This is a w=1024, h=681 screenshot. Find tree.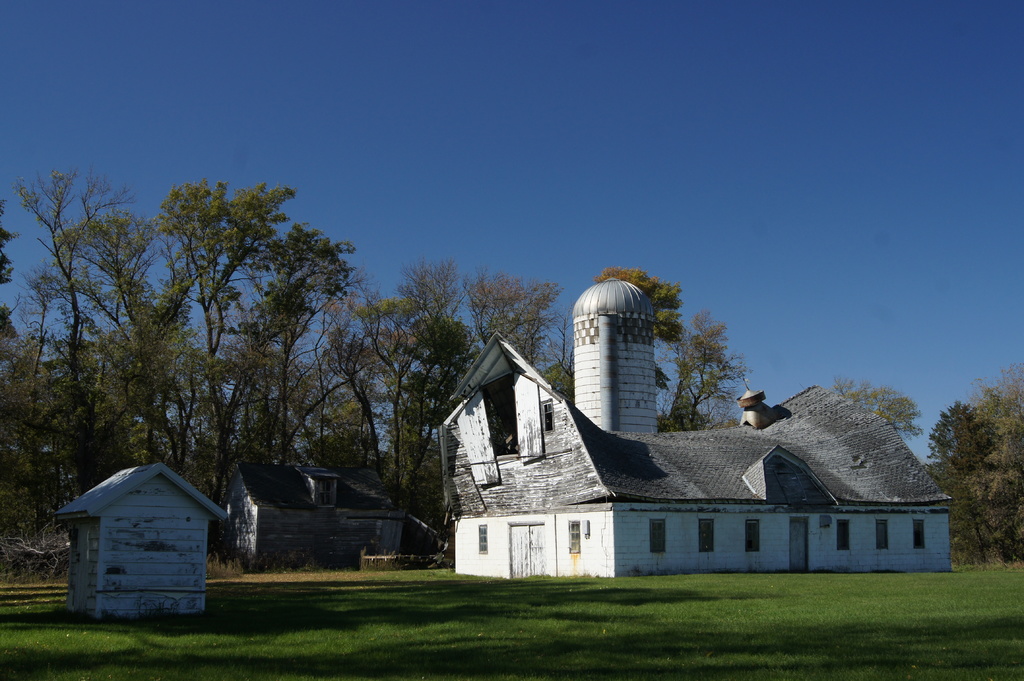
Bounding box: crop(351, 261, 446, 566).
